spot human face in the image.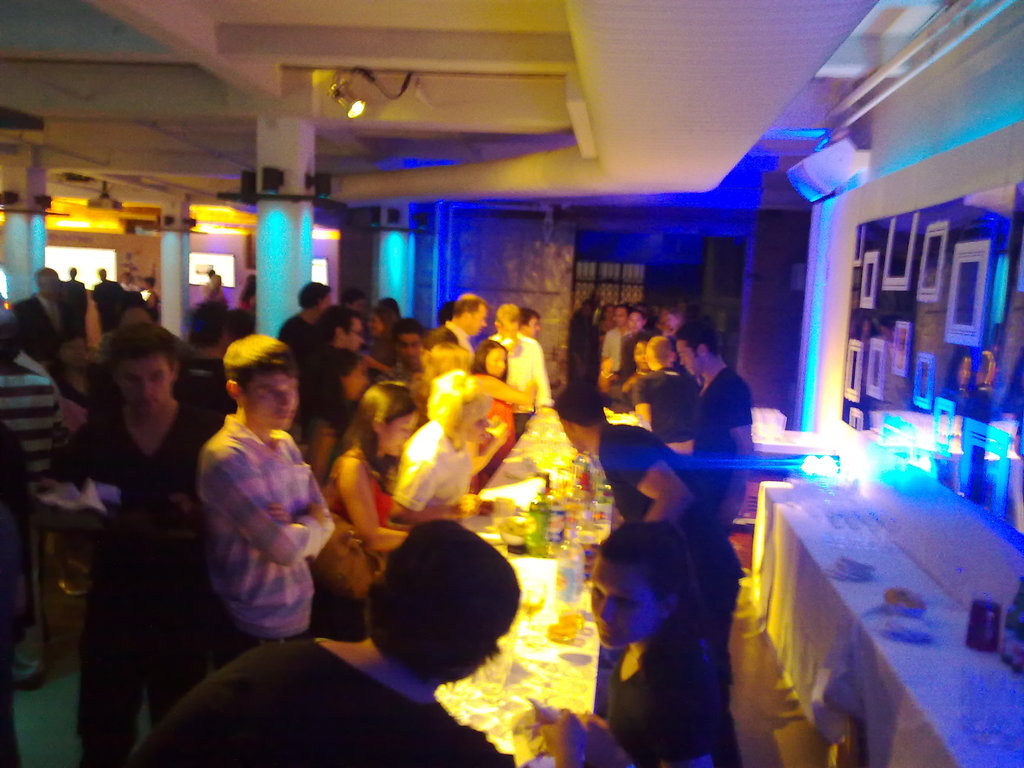
human face found at locate(353, 300, 365, 313).
